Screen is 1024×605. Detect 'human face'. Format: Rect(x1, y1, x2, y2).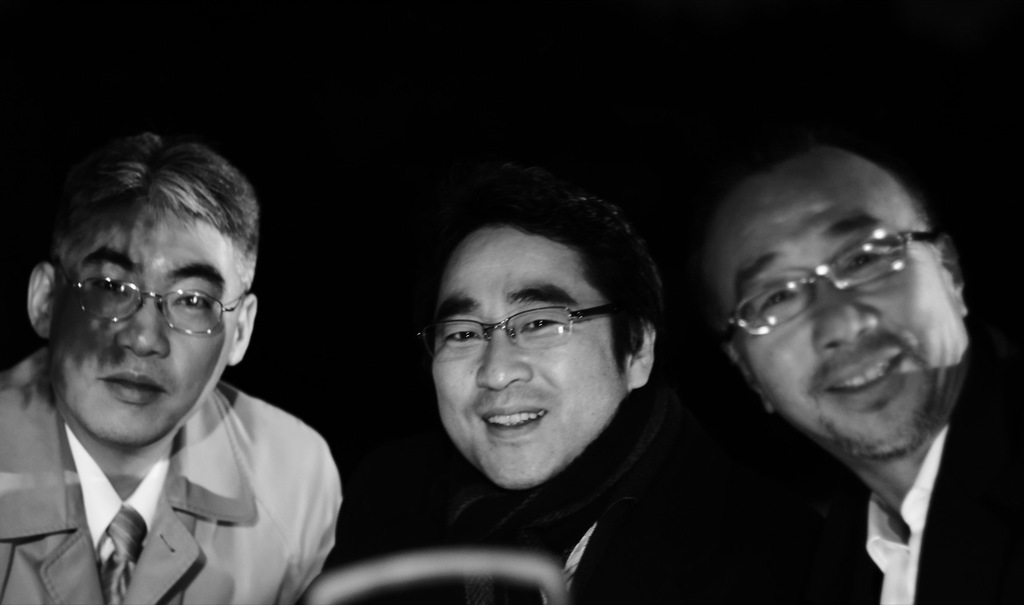
Rect(46, 204, 237, 451).
